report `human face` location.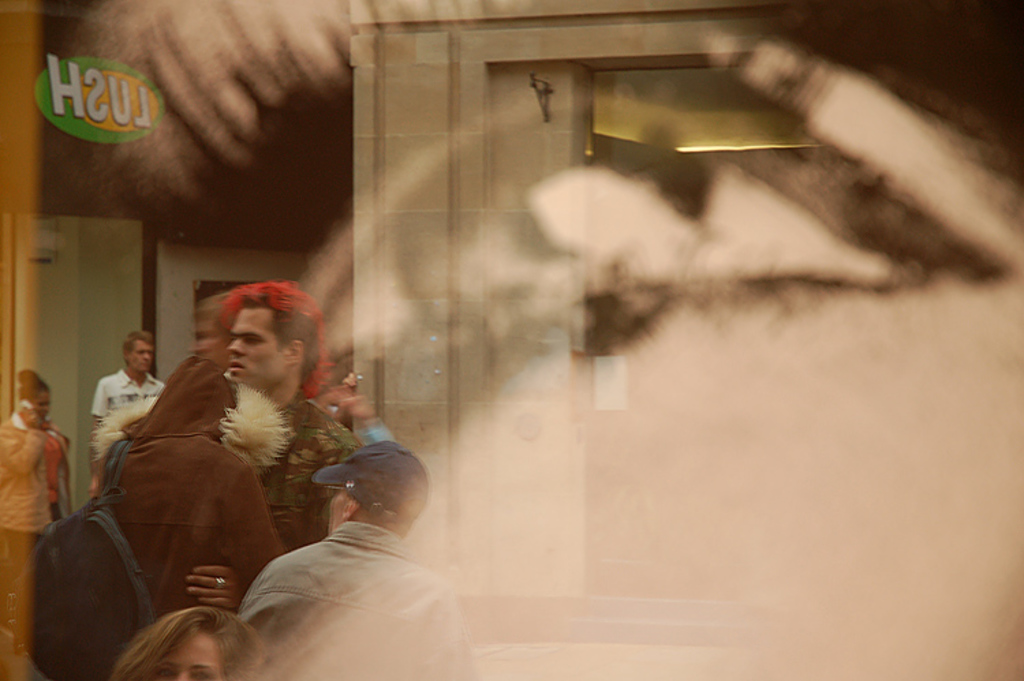
Report: detection(224, 302, 292, 393).
